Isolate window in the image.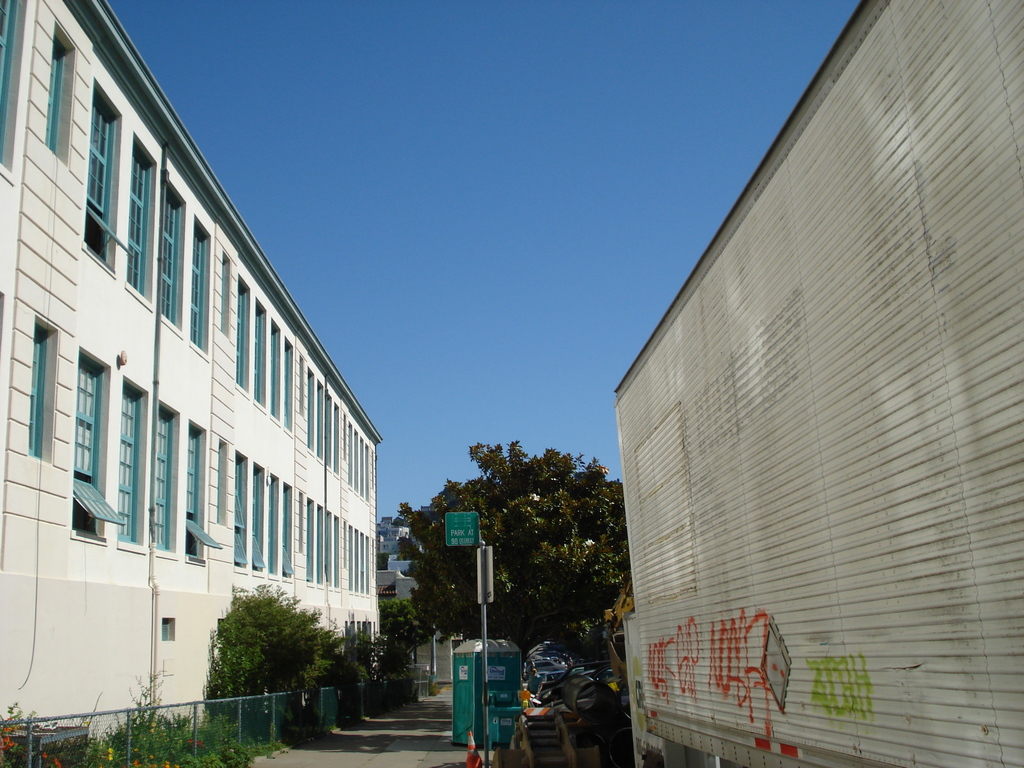
Isolated region: bbox(149, 407, 175, 549).
